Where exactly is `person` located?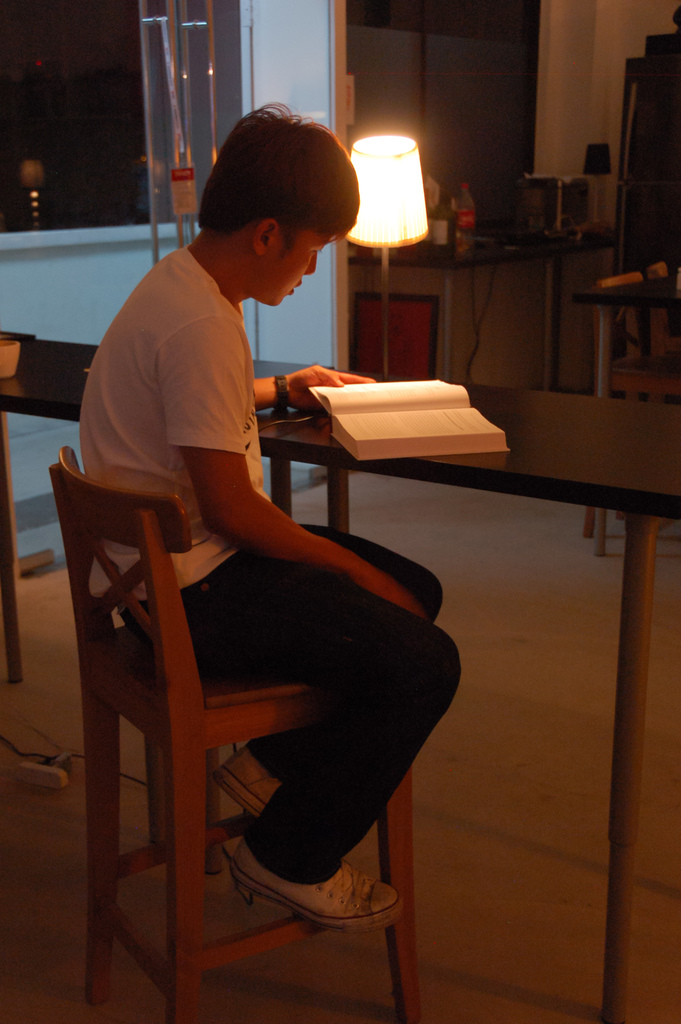
Its bounding box is 78, 100, 466, 932.
